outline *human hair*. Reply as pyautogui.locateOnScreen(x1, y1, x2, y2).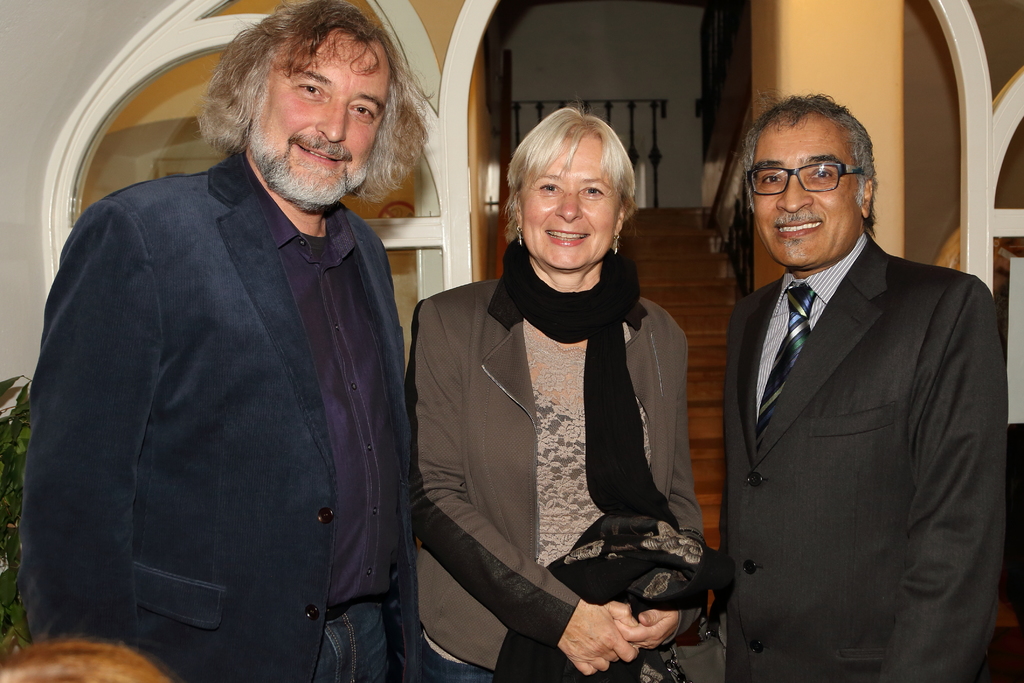
pyautogui.locateOnScreen(506, 109, 636, 242).
